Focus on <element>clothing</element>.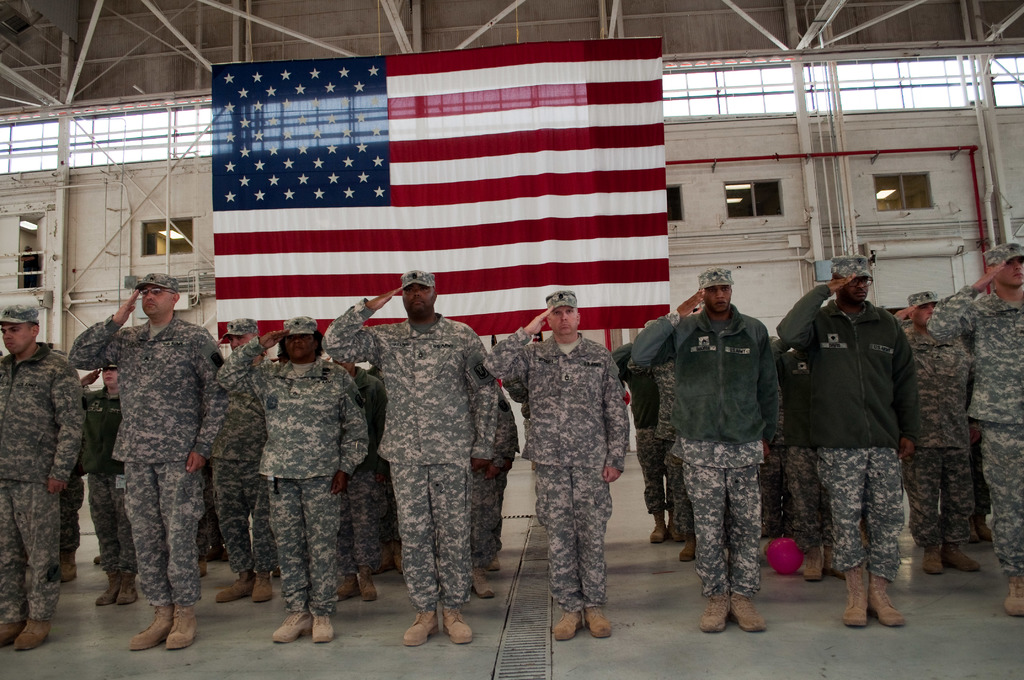
Focused at x1=0, y1=343, x2=84, y2=624.
